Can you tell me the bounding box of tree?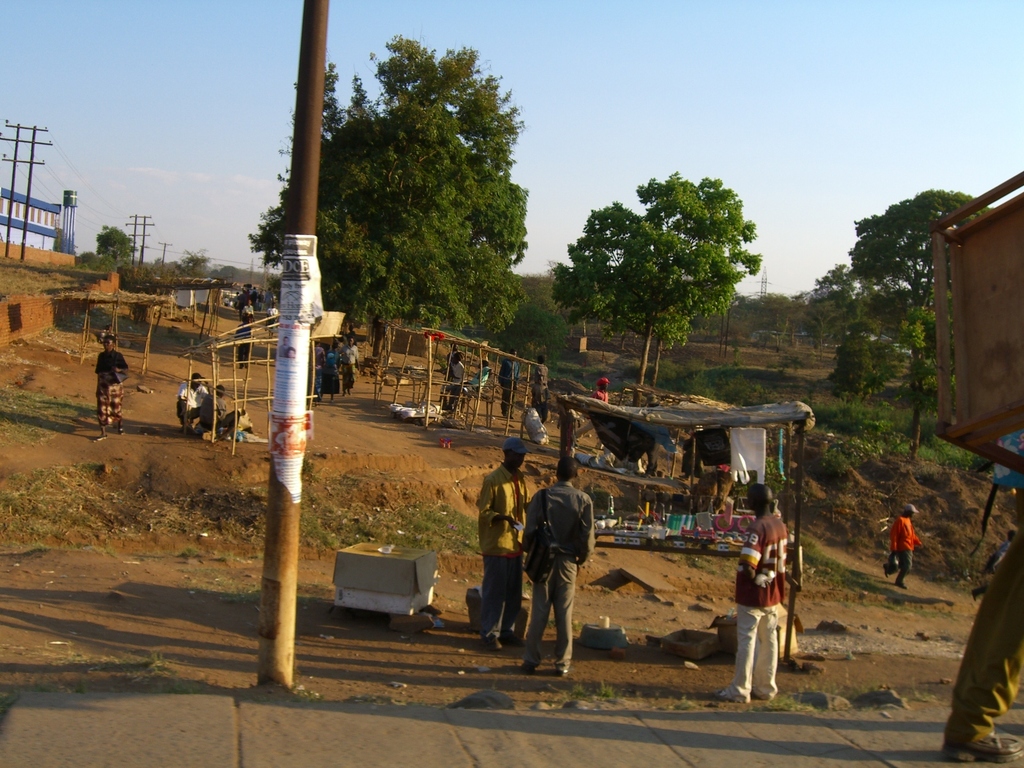
left=758, top=289, right=801, bottom=338.
